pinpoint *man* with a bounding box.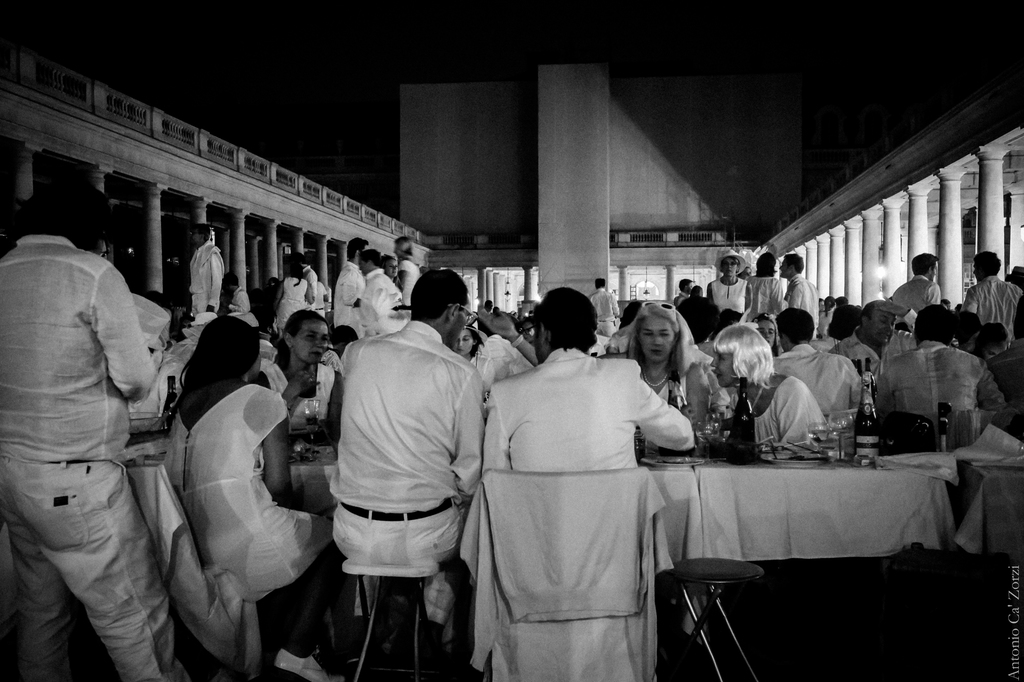
888,253,941,314.
